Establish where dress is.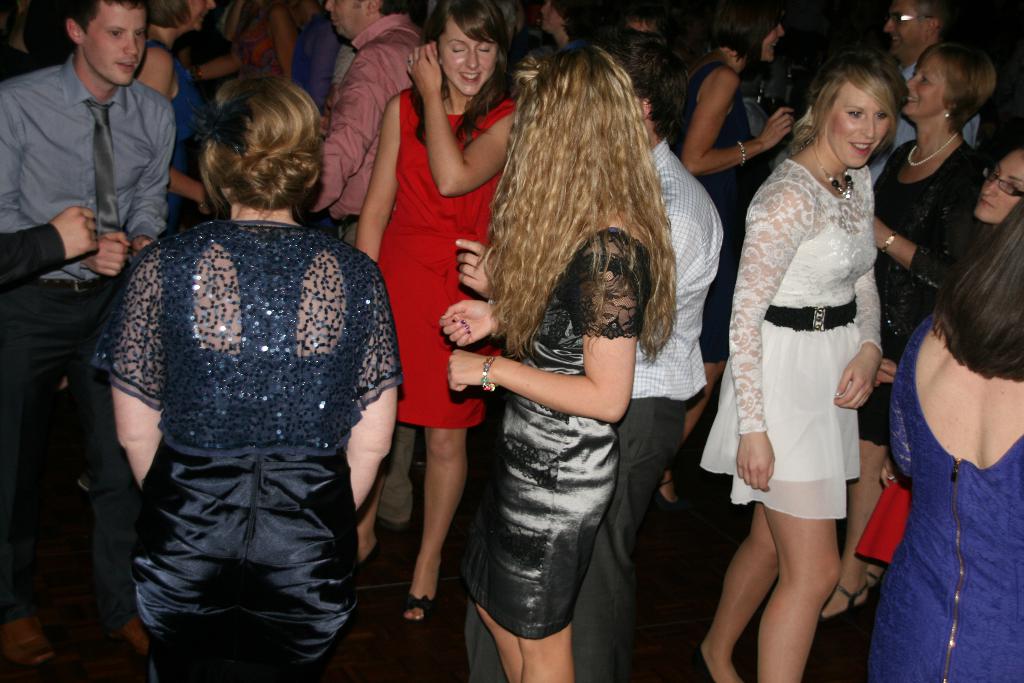
Established at (463,229,654,641).
